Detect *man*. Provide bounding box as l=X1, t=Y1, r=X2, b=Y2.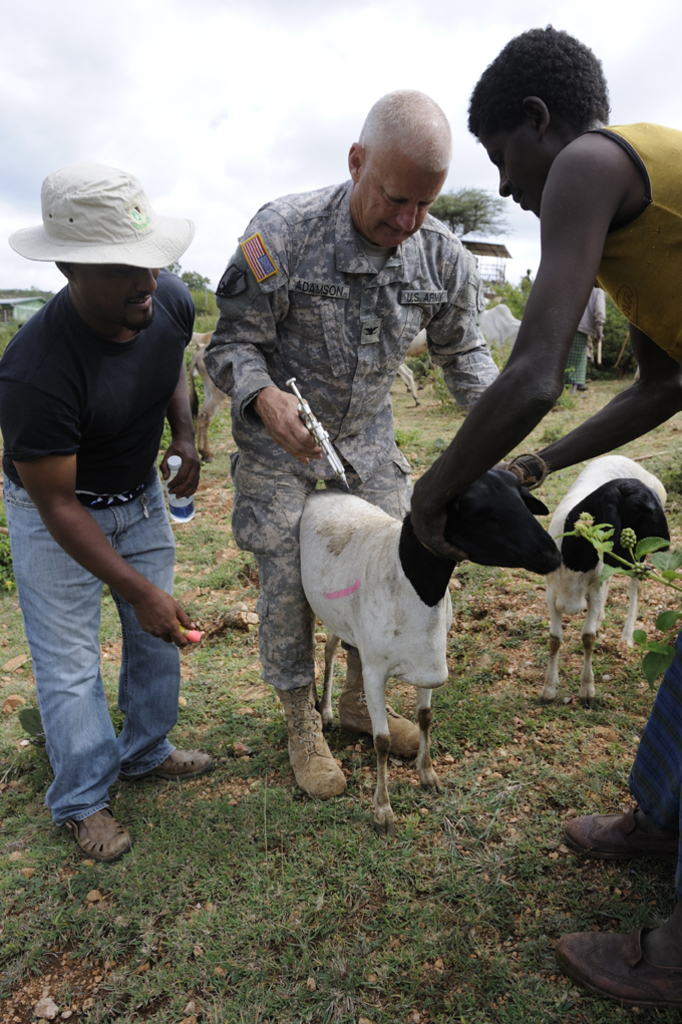
l=200, t=81, r=544, b=797.
